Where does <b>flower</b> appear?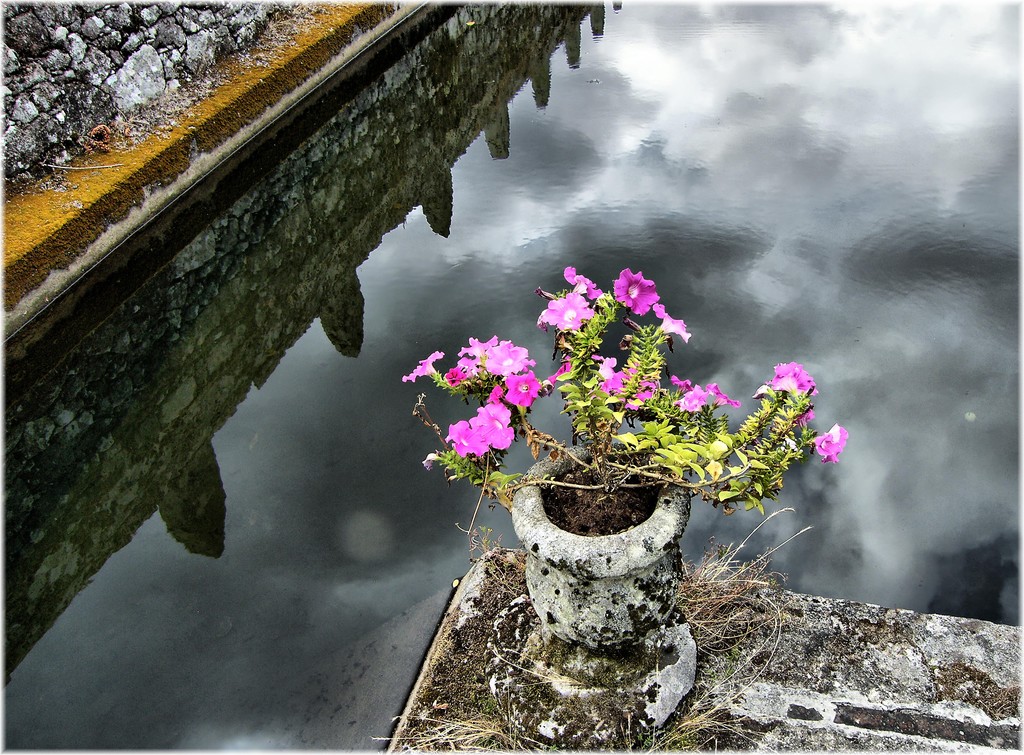
Appears at l=399, t=347, r=442, b=381.
